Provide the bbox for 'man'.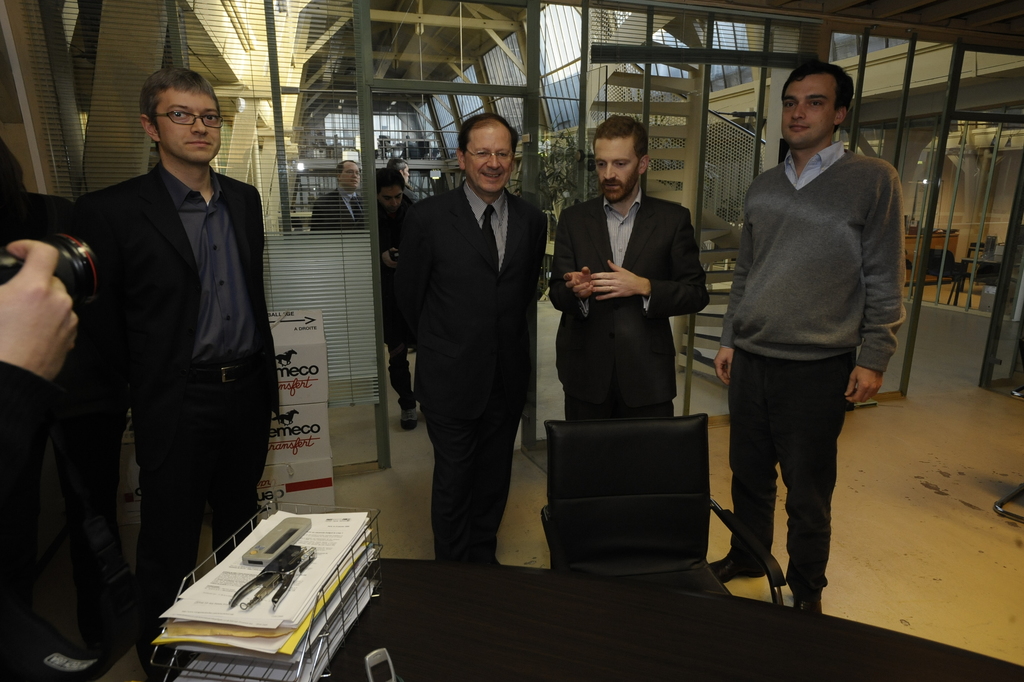
detection(399, 111, 569, 562).
